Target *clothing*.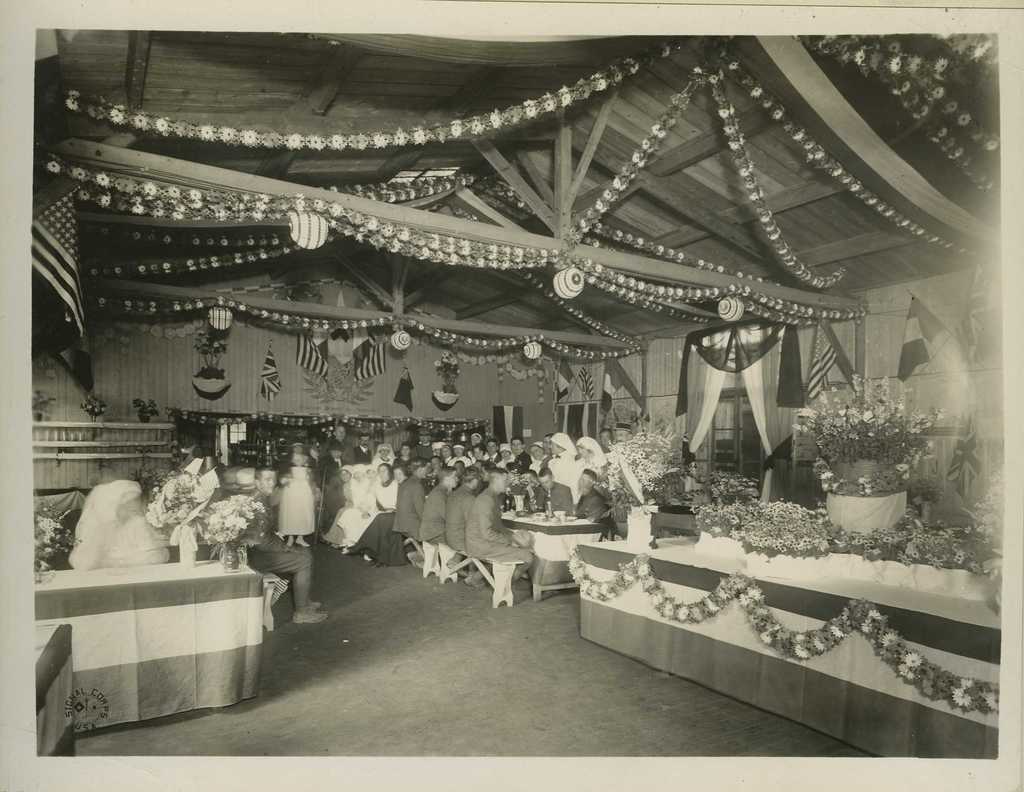
Target region: detection(536, 483, 569, 520).
